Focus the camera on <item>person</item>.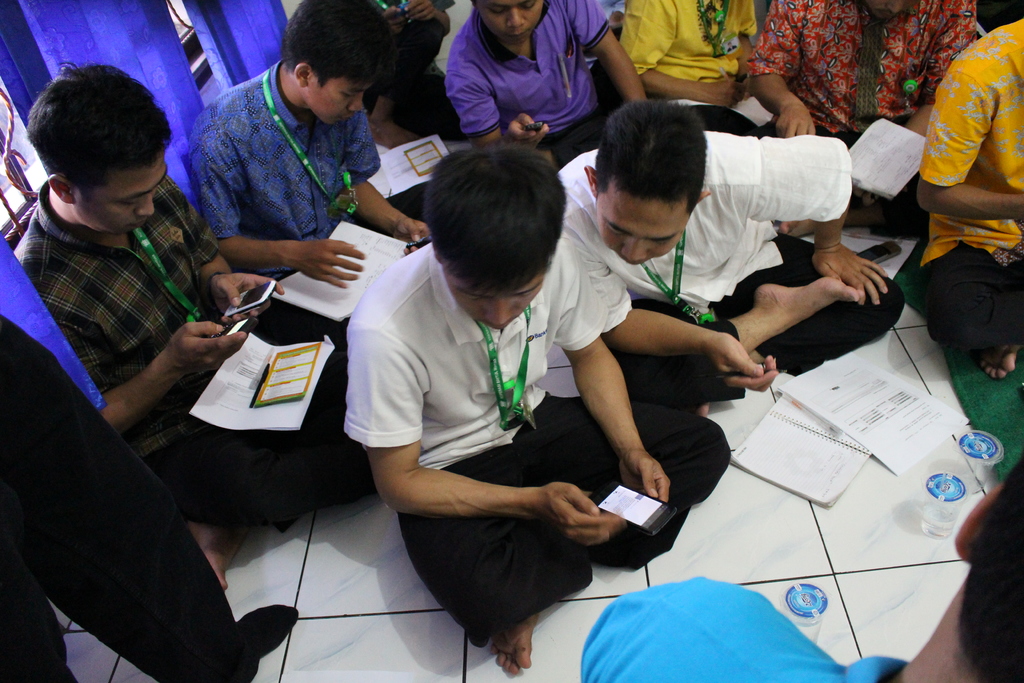
Focus region: [343,140,738,677].
